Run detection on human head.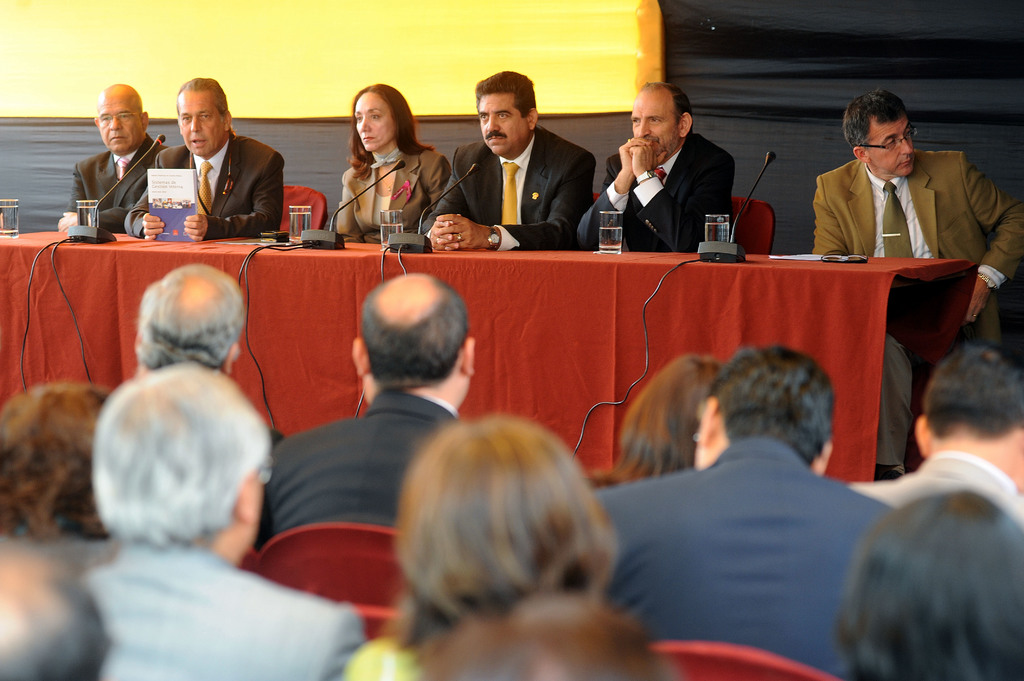
Result: detection(172, 76, 230, 152).
